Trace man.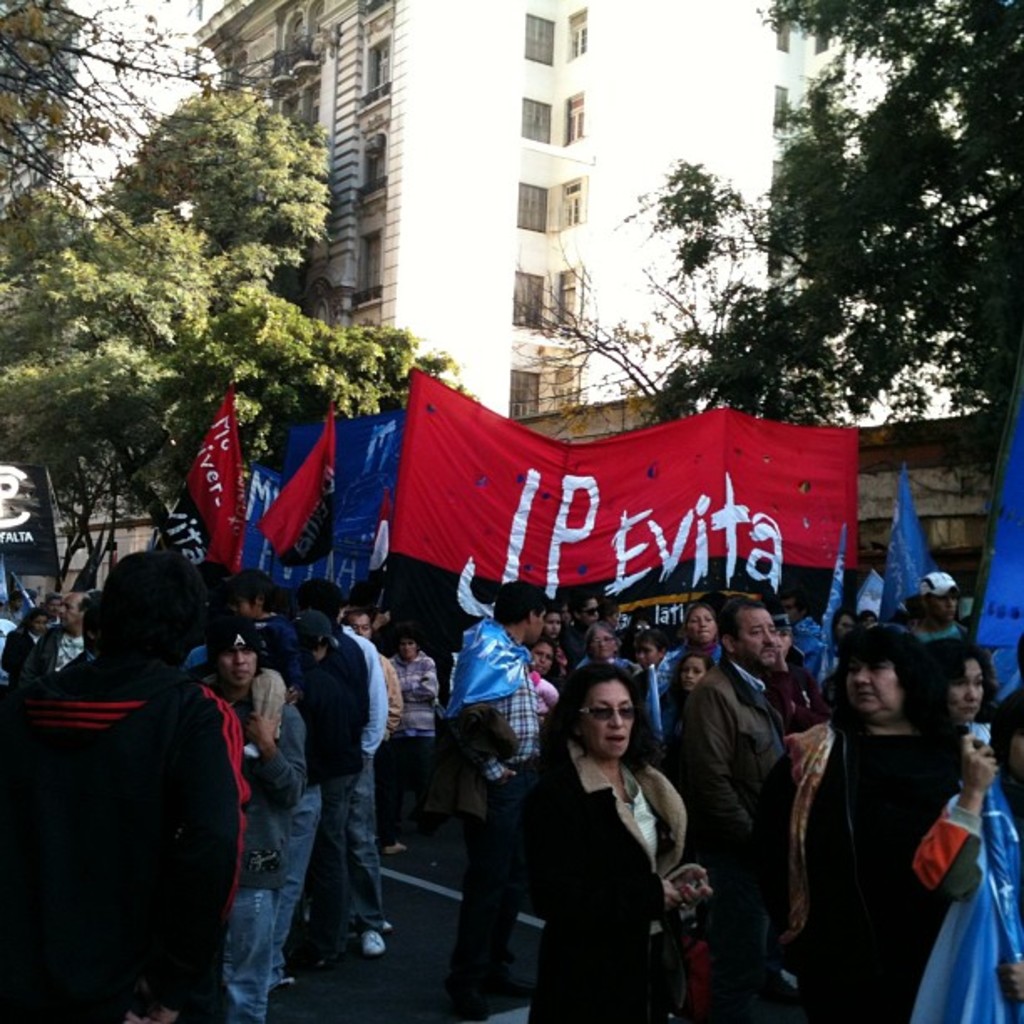
Traced to {"left": 838, "top": 602, "right": 858, "bottom": 632}.
